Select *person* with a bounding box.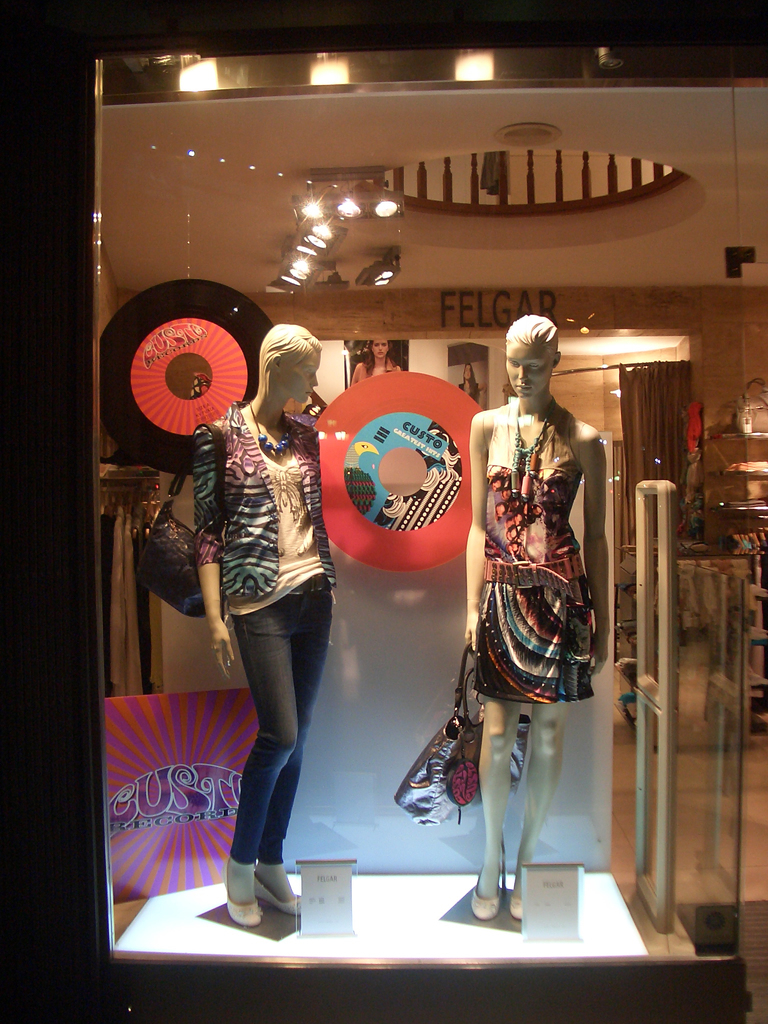
<box>172,305,348,915</box>.
